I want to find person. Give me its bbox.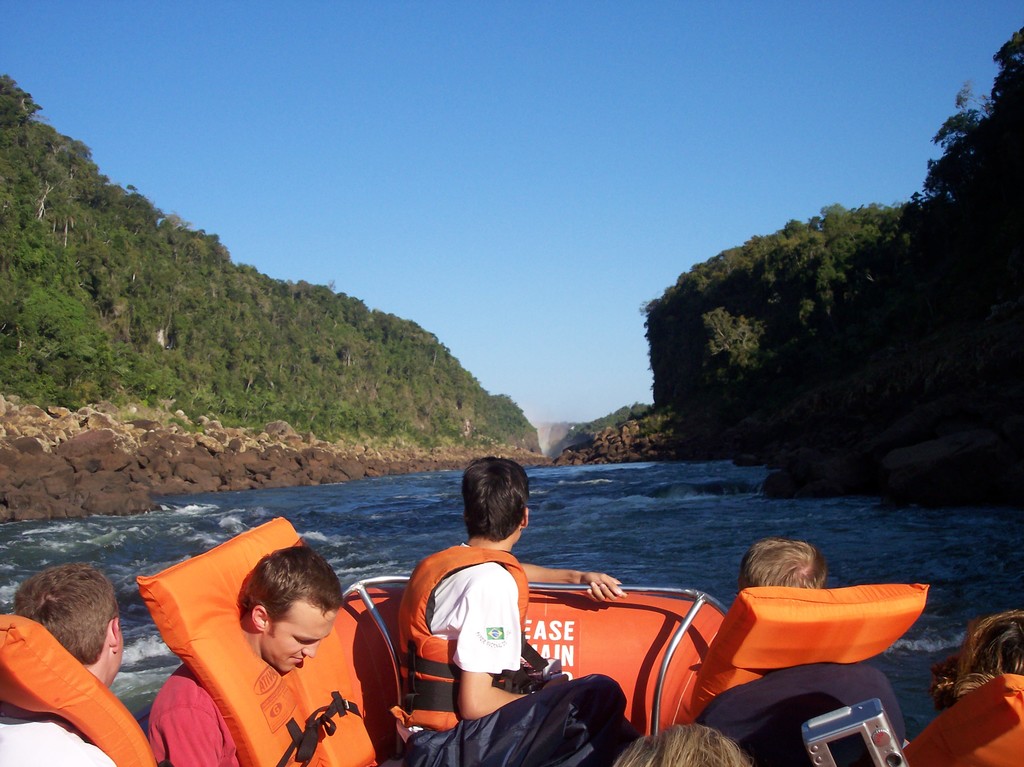
detection(688, 542, 899, 766).
